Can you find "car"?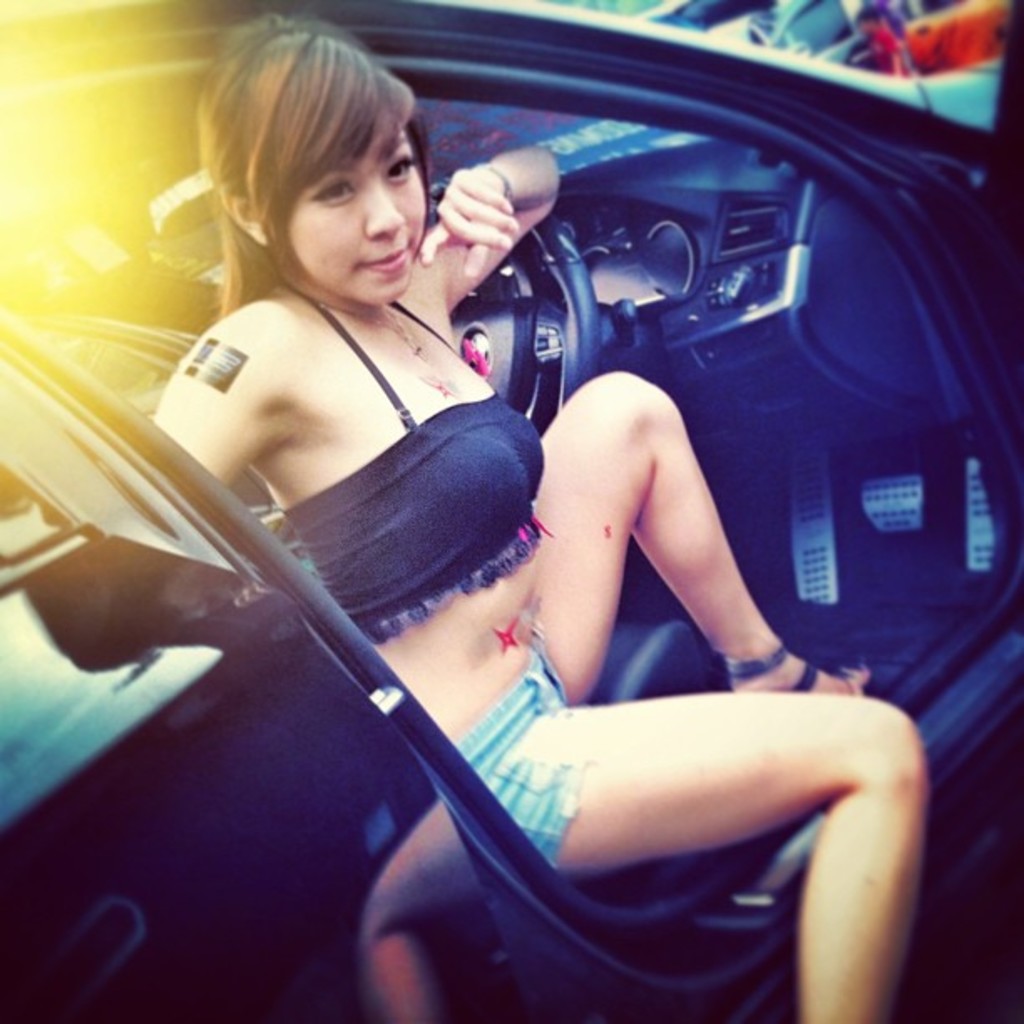
Yes, bounding box: (0,2,1022,1022).
